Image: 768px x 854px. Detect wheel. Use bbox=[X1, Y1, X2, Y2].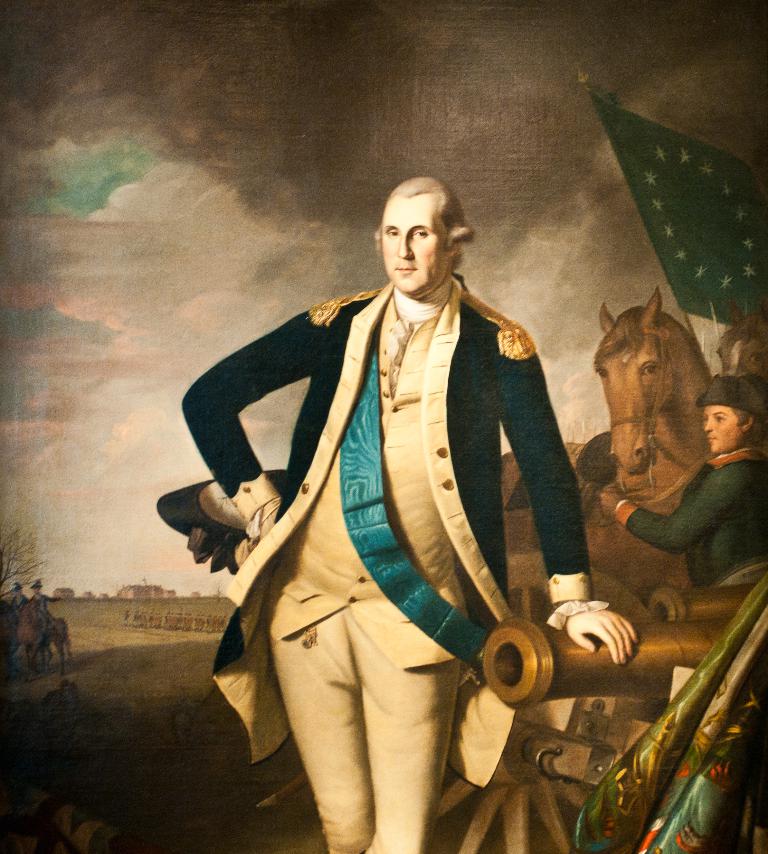
bbox=[430, 550, 673, 853].
